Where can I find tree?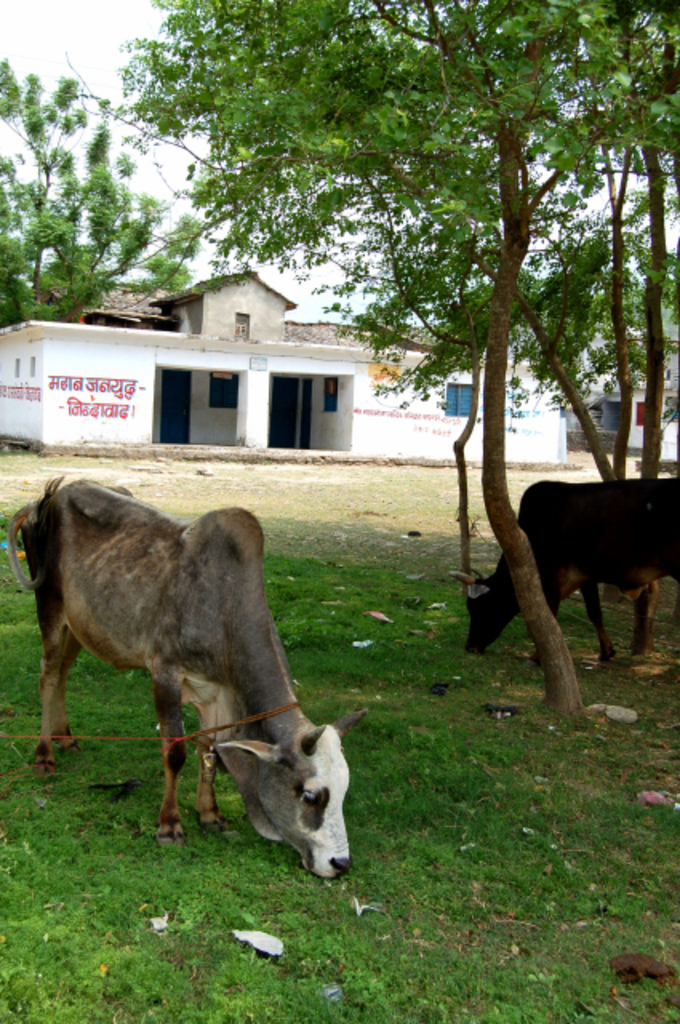
You can find it at {"x1": 106, "y1": 3, "x2": 679, "y2": 701}.
